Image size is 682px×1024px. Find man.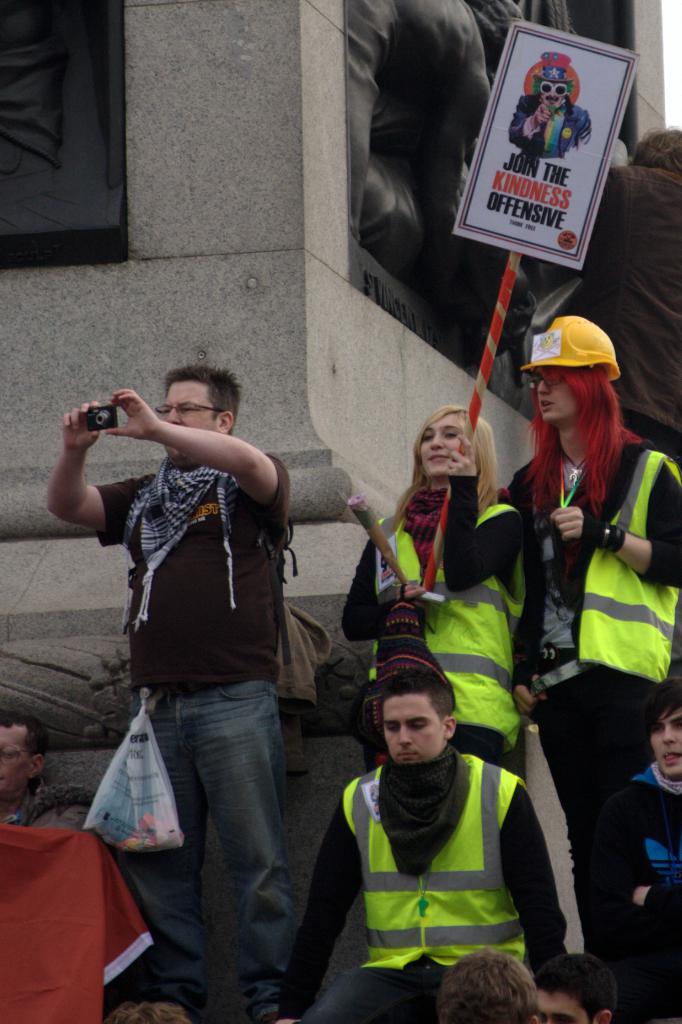
[x1=531, y1=950, x2=617, y2=1023].
